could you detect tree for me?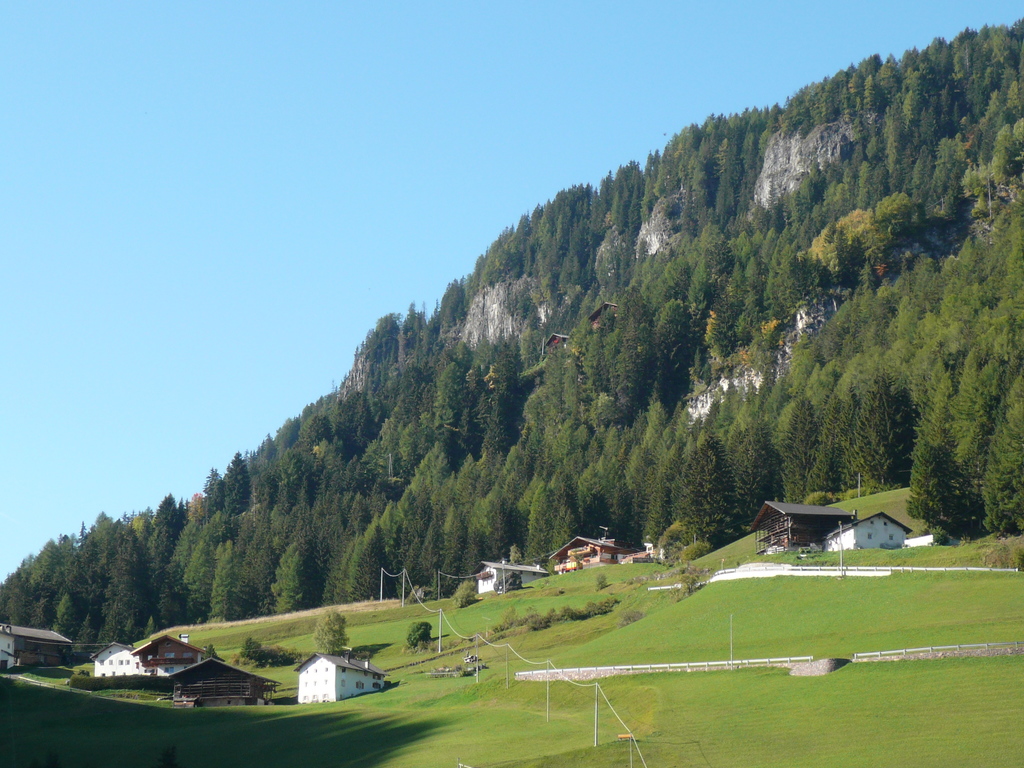
Detection result: select_region(721, 401, 783, 522).
